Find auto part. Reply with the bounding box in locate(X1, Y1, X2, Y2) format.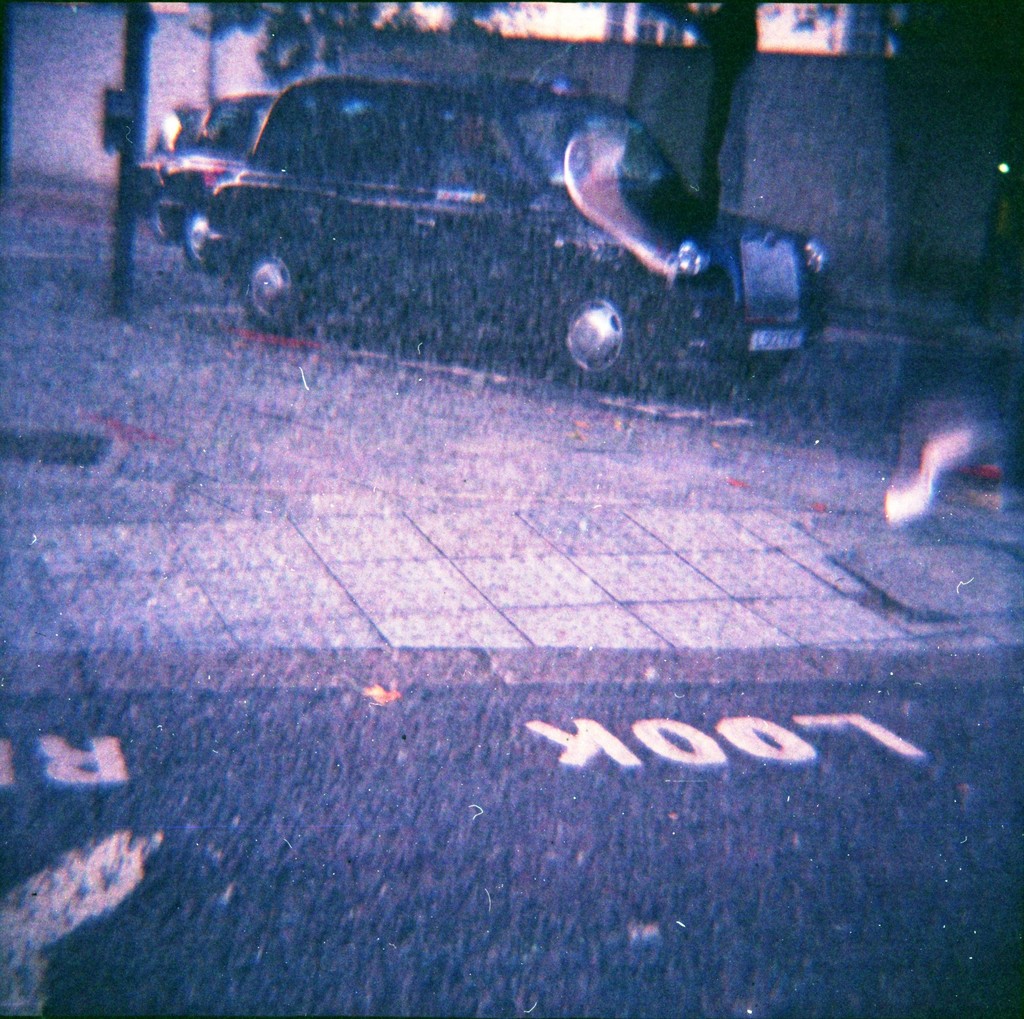
locate(216, 67, 797, 356).
